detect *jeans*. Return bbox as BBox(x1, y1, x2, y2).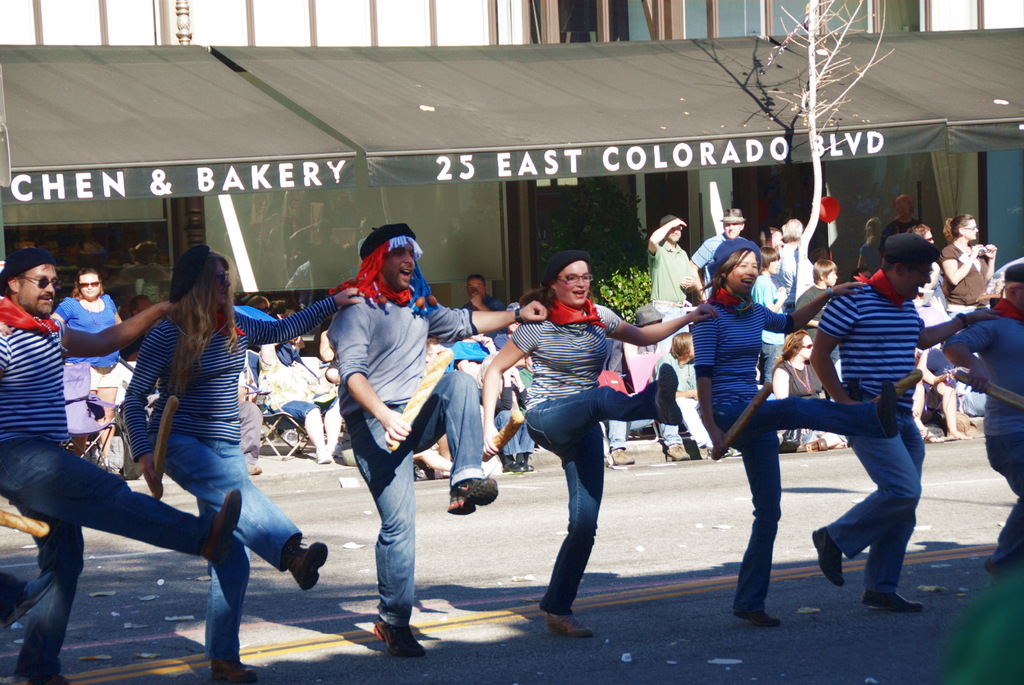
BBox(348, 370, 486, 629).
